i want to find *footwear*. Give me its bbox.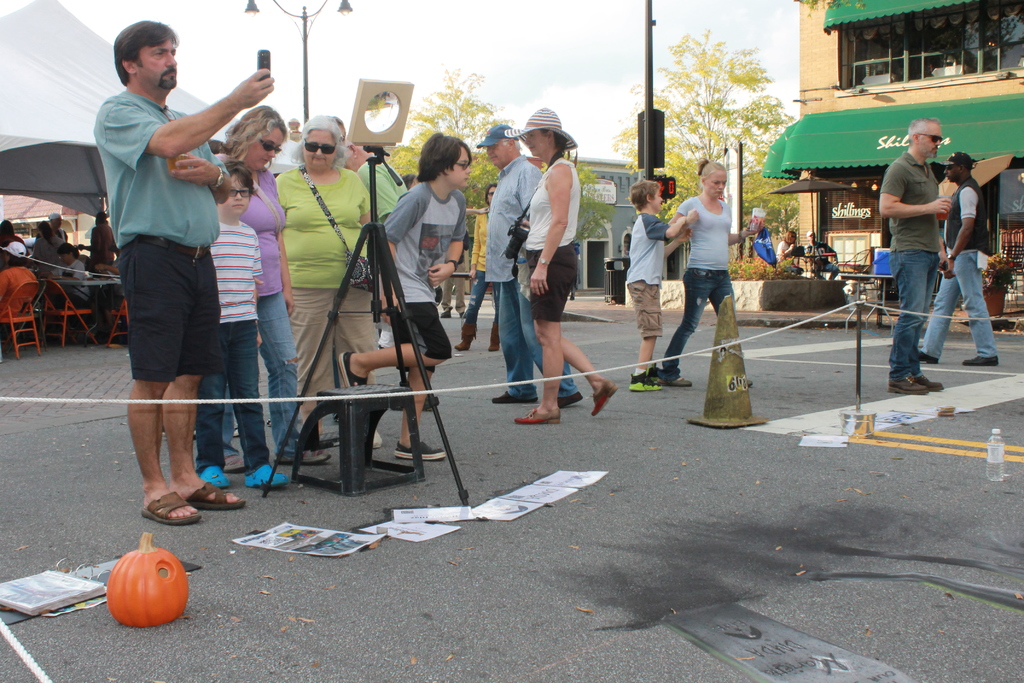
[left=558, top=386, right=580, bottom=407].
